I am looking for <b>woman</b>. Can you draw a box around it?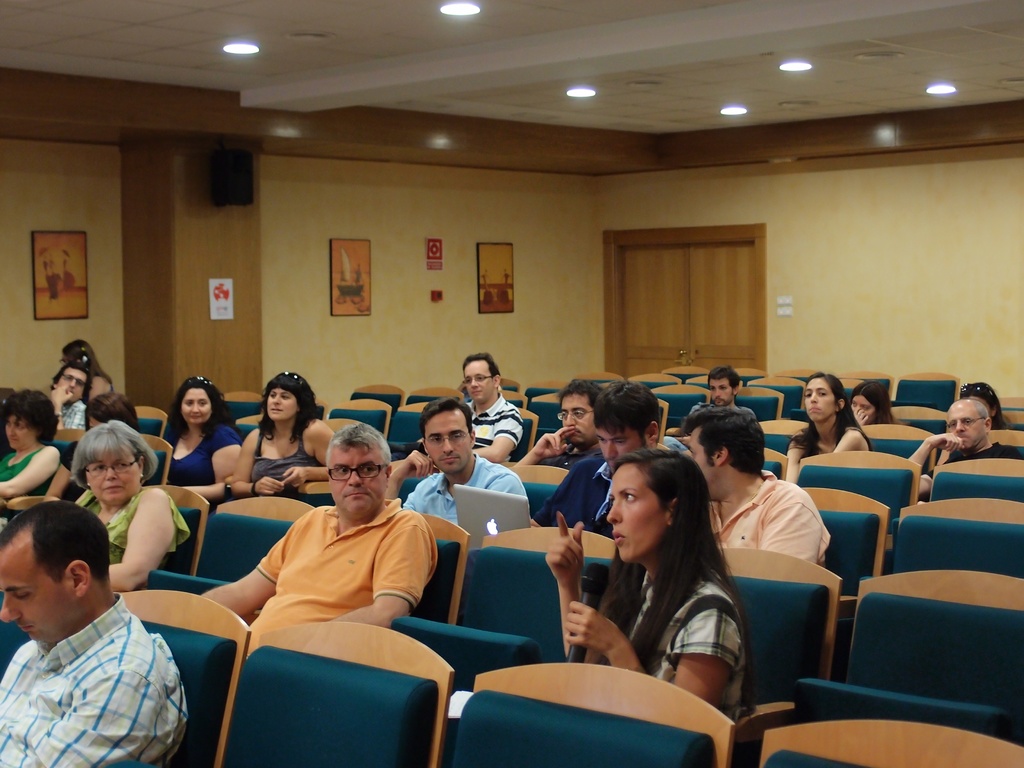
Sure, the bounding box is {"x1": 54, "y1": 342, "x2": 117, "y2": 405}.
